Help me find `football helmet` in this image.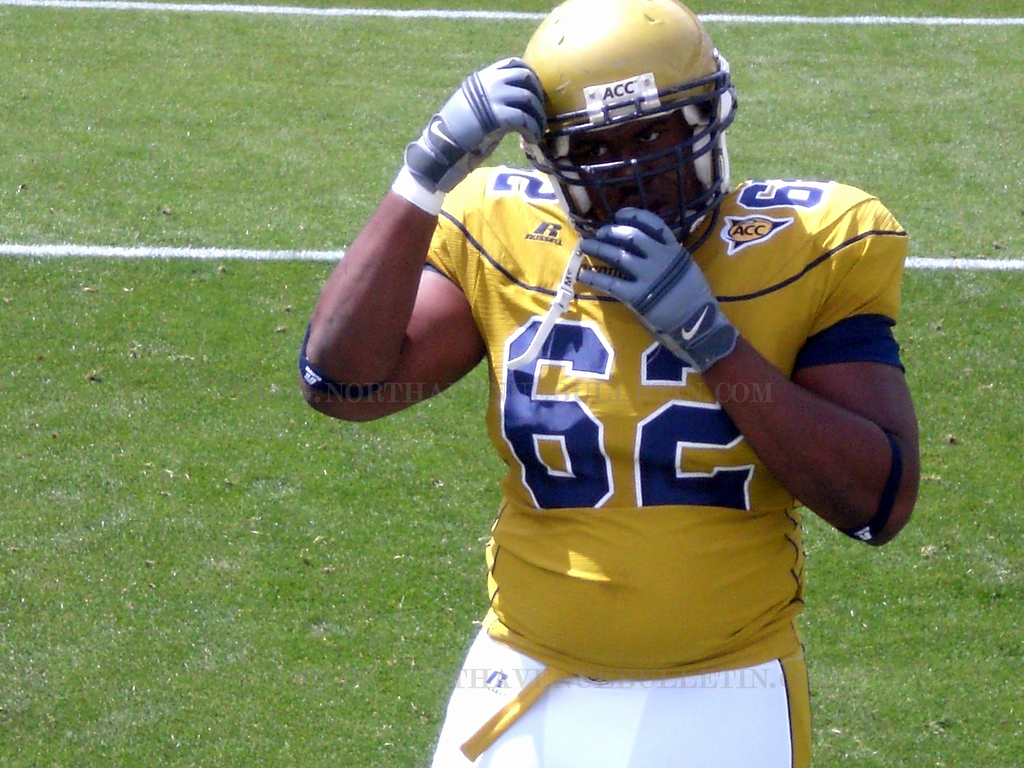
Found it: x1=522, y1=0, x2=740, y2=251.
